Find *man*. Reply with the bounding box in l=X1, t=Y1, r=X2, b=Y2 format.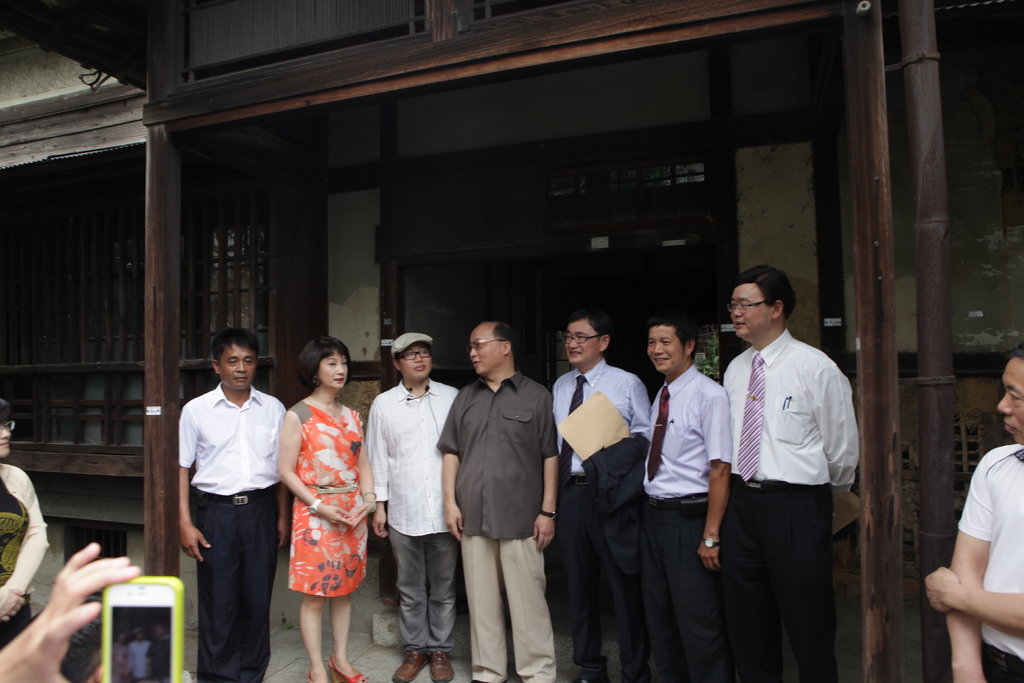
l=543, t=309, r=648, b=682.
